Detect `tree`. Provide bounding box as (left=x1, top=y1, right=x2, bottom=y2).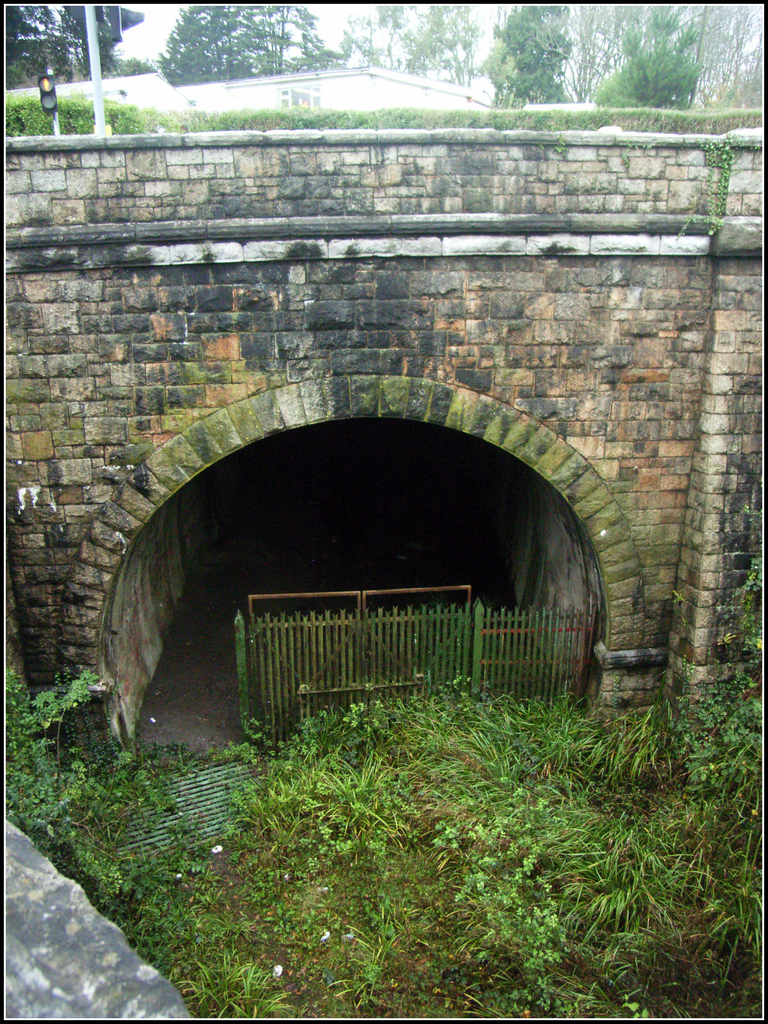
(left=152, top=0, right=334, bottom=89).
